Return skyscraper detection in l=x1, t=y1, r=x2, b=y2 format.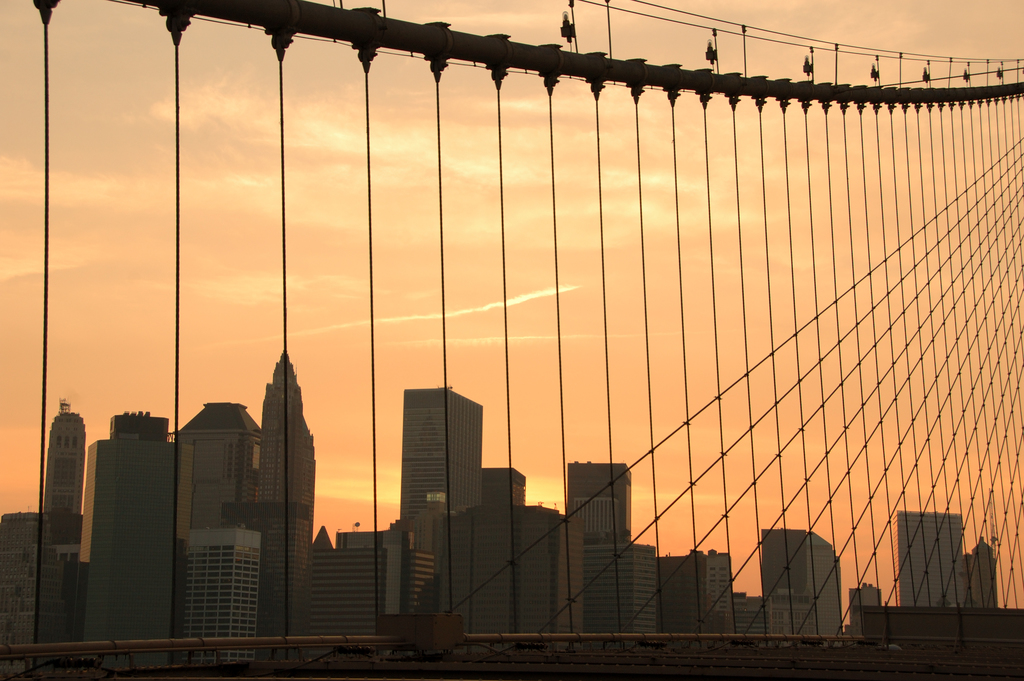
l=399, t=384, r=482, b=609.
